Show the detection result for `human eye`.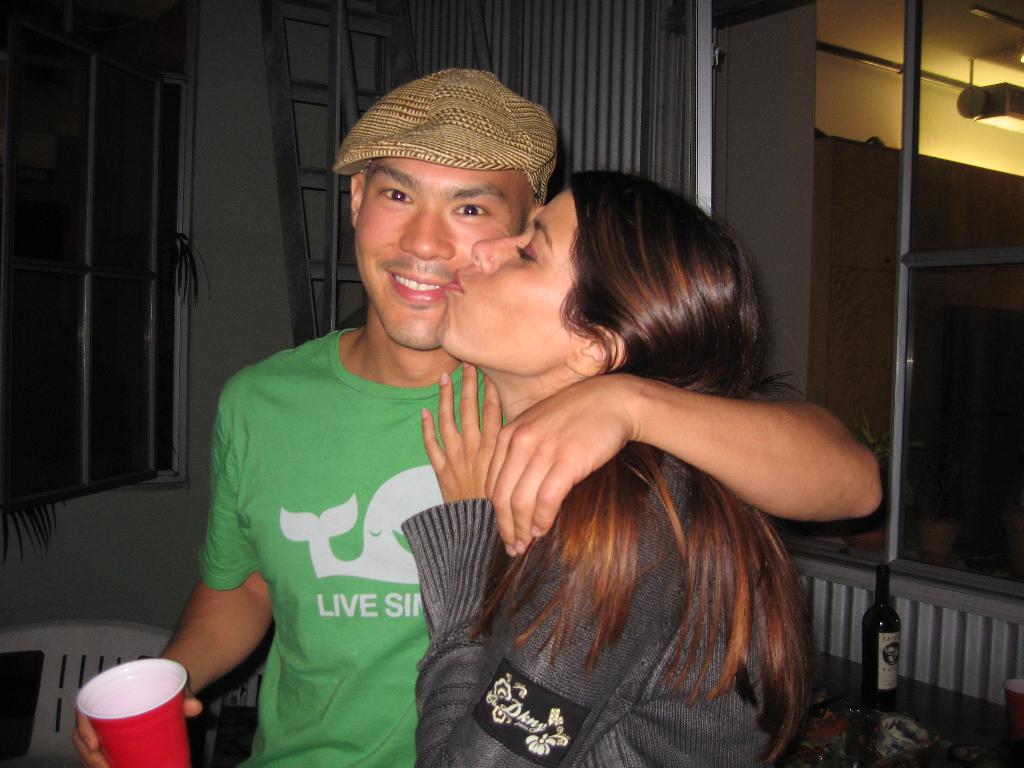
x1=454, y1=200, x2=490, y2=223.
